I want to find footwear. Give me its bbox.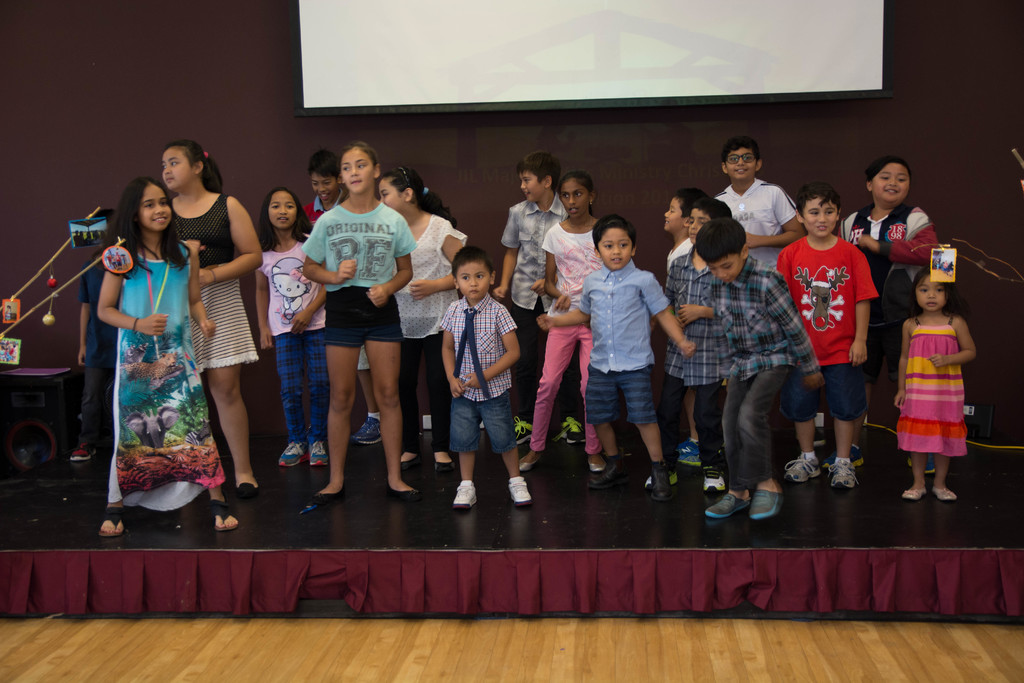
818/441/860/470.
